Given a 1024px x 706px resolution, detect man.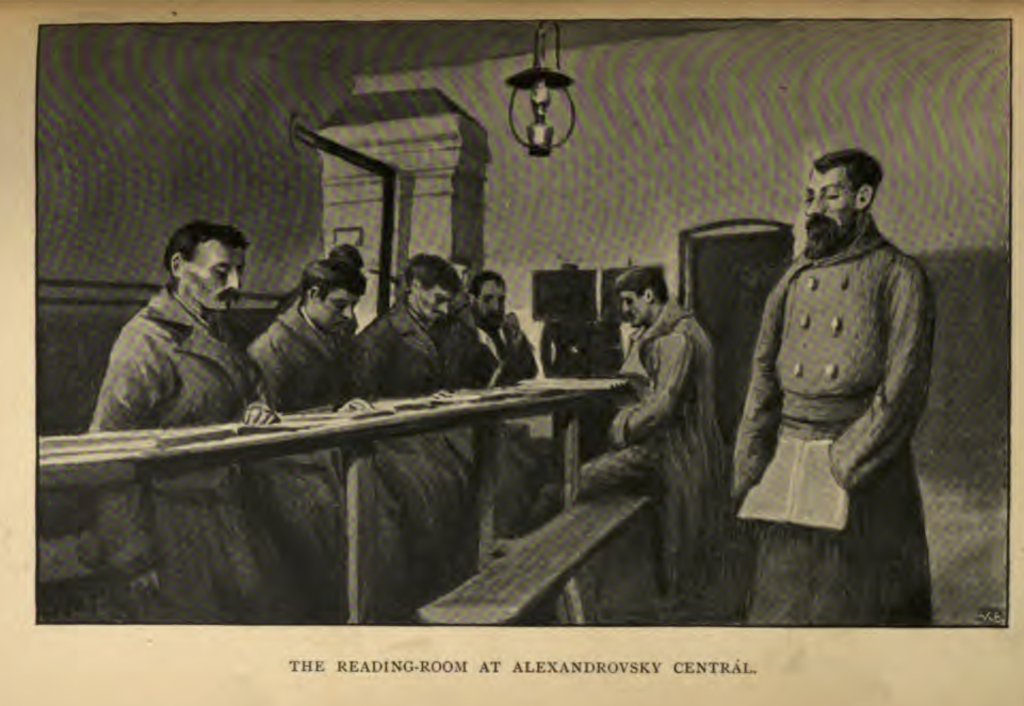
box=[83, 221, 316, 625].
